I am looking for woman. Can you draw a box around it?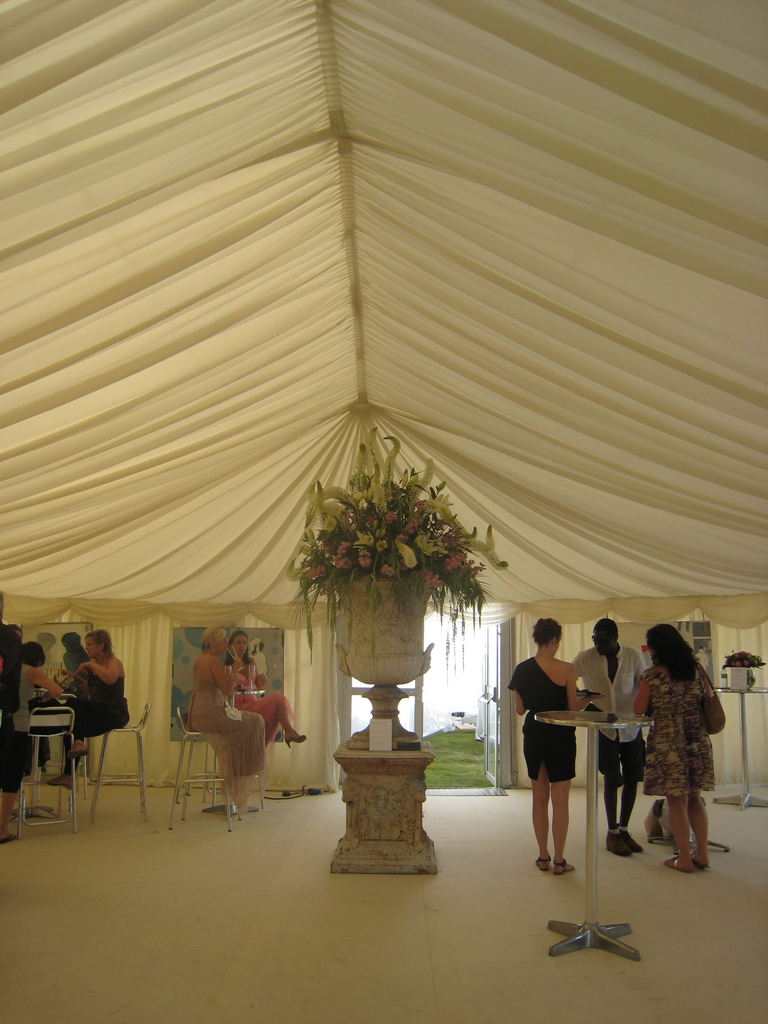
Sure, the bounding box is bbox=(49, 632, 132, 789).
